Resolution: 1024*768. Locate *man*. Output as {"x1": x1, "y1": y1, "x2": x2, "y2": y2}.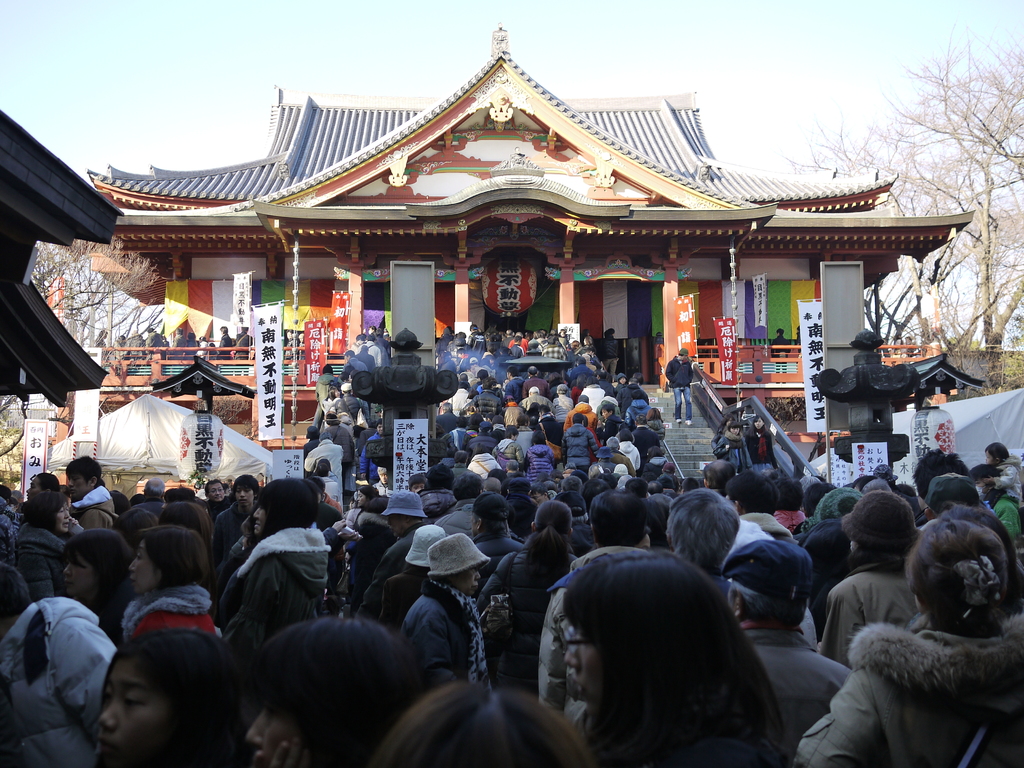
{"x1": 809, "y1": 486, "x2": 863, "y2": 518}.
